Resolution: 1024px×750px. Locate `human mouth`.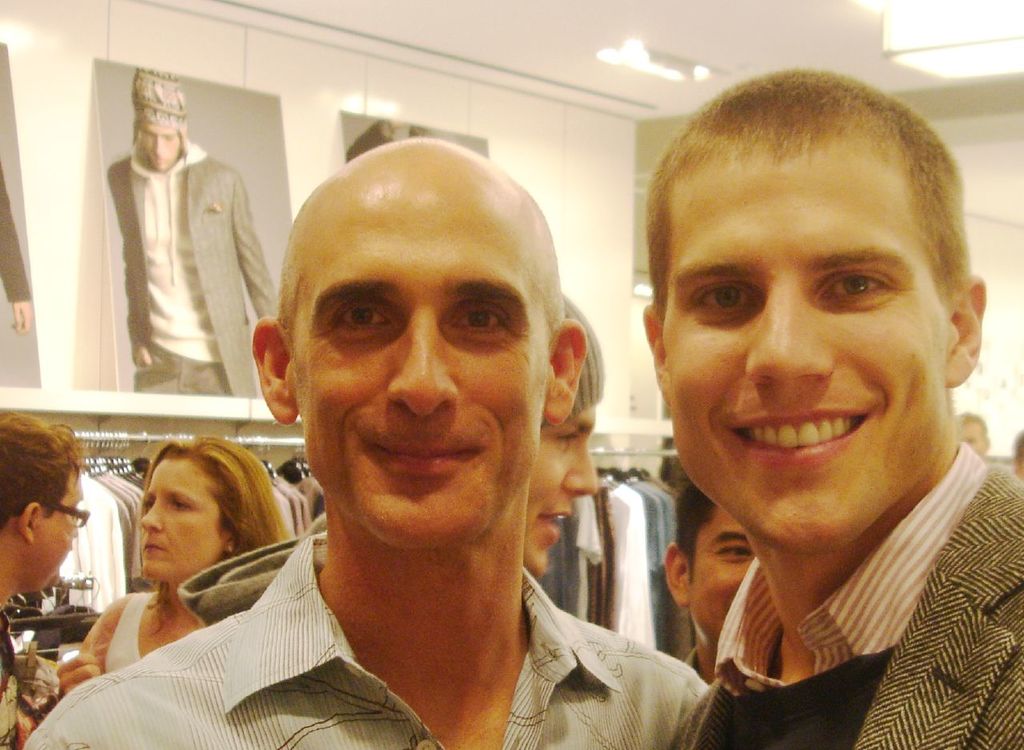
region(140, 535, 169, 557).
